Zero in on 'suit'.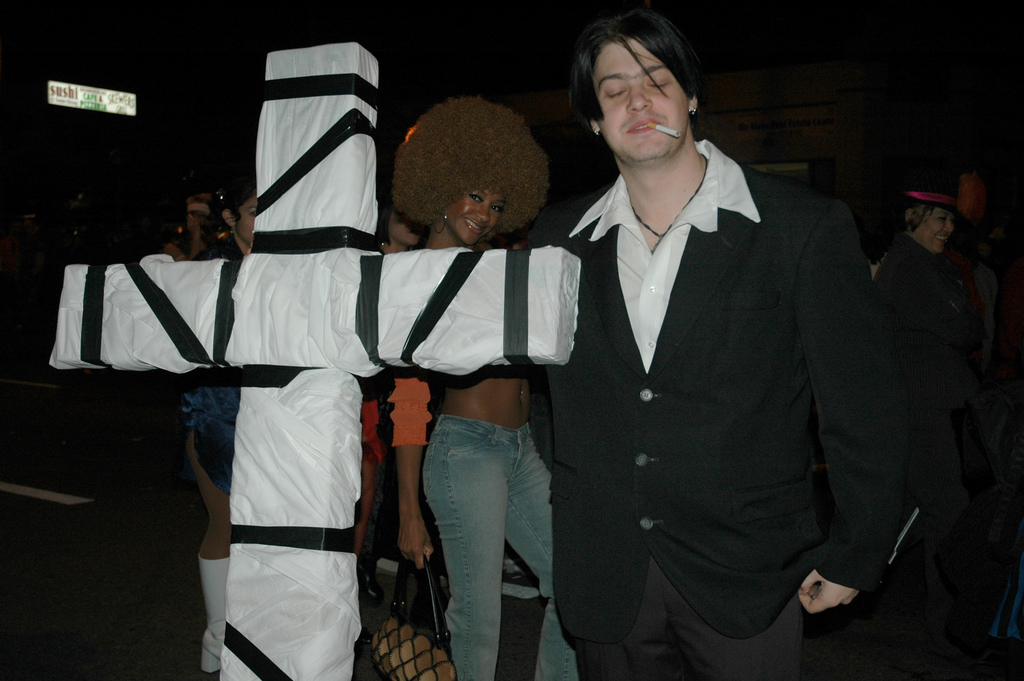
Zeroed in: bbox=(514, 134, 908, 680).
